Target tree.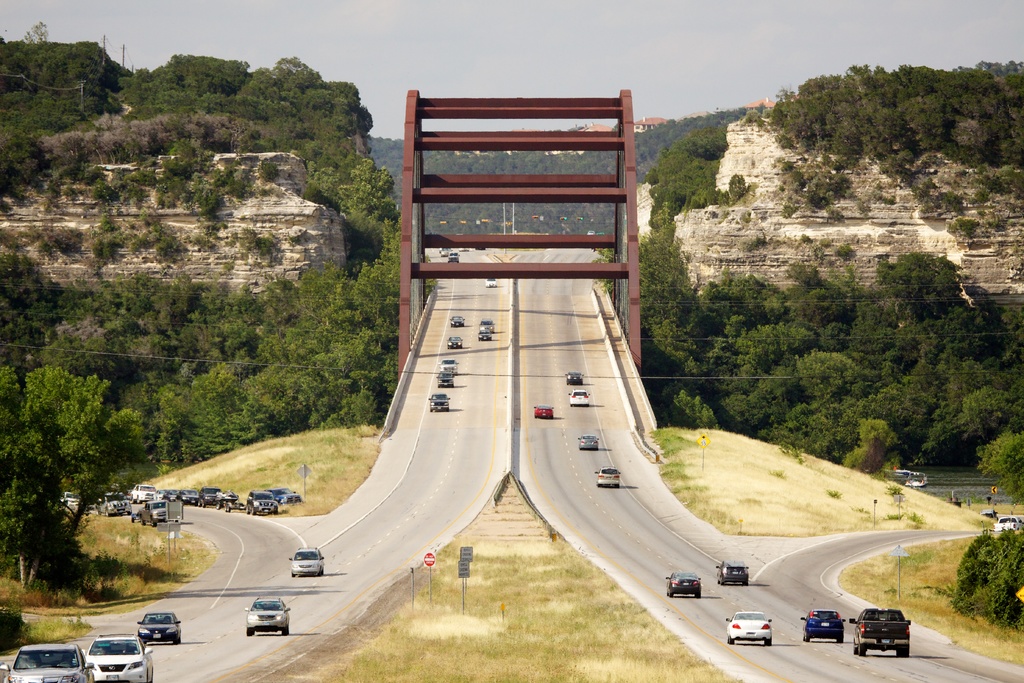
Target region: {"x1": 973, "y1": 434, "x2": 1023, "y2": 502}.
